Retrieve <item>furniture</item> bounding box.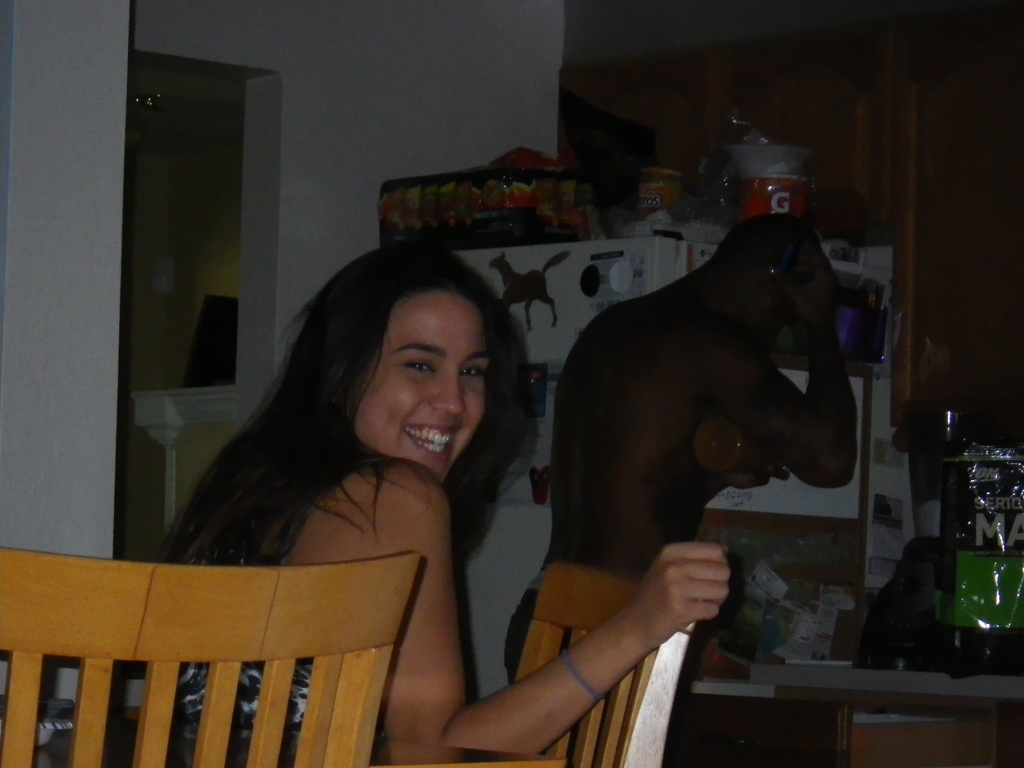
Bounding box: crop(33, 715, 561, 767).
